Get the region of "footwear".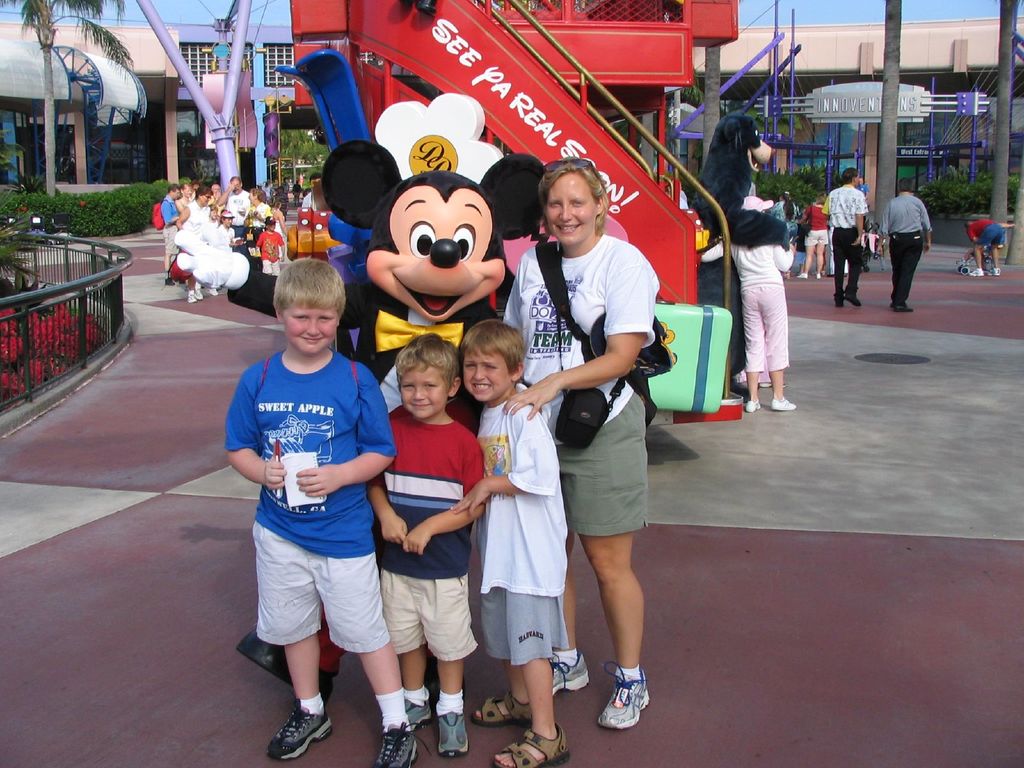
x1=193, y1=289, x2=205, y2=299.
